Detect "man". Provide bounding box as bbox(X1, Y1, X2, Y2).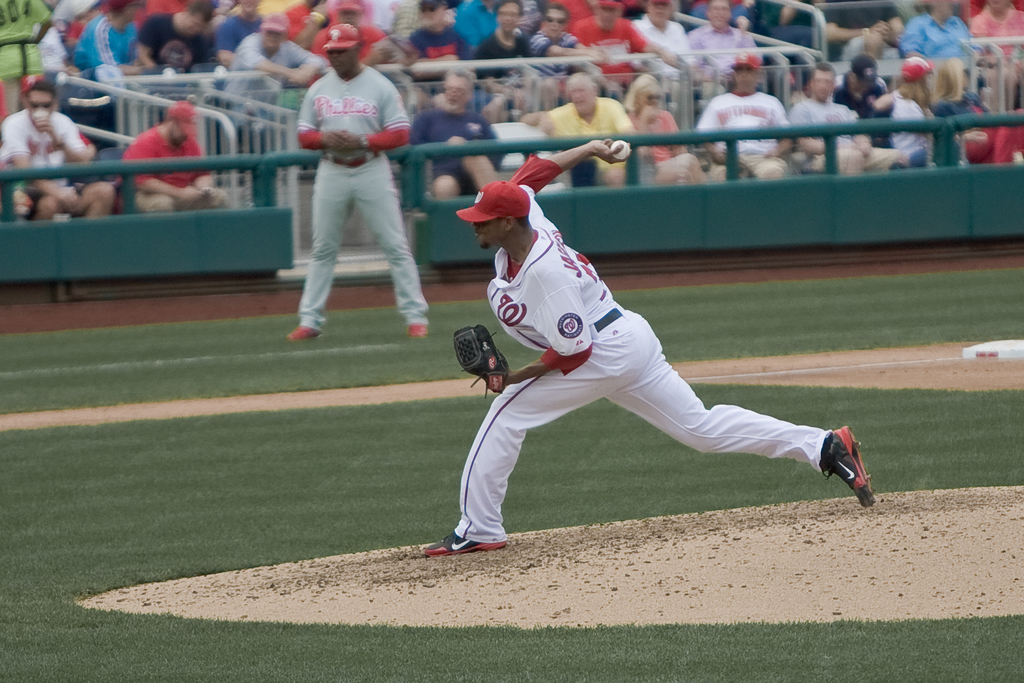
bbox(690, 0, 761, 94).
